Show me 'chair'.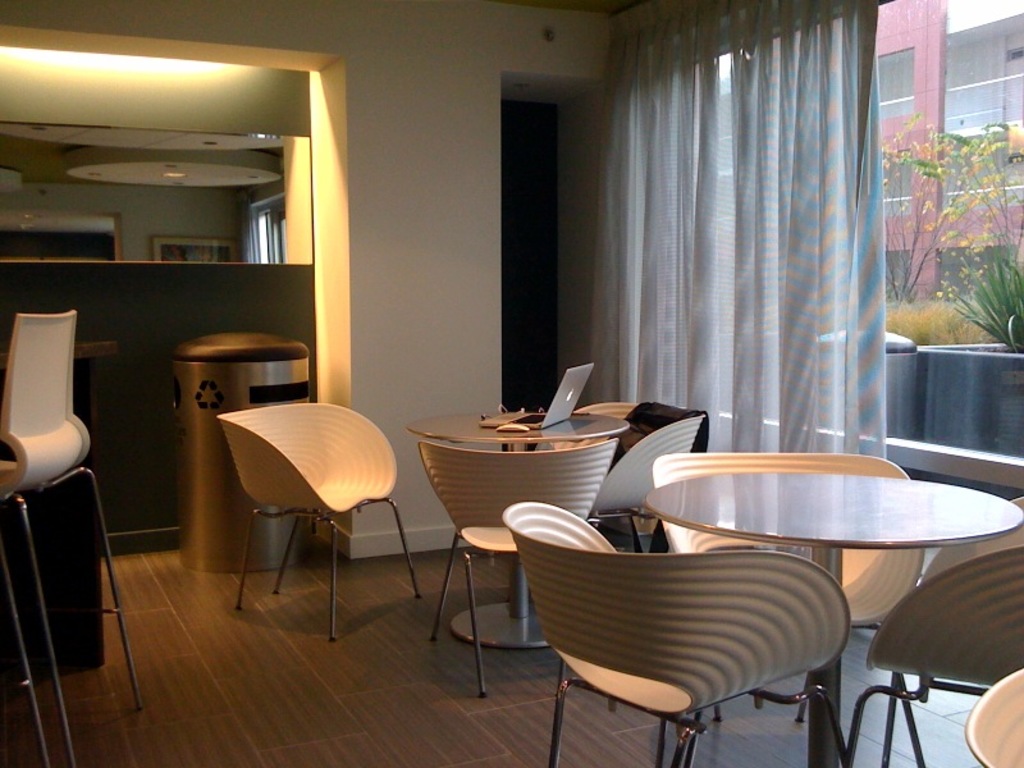
'chair' is here: <bbox>573, 397, 678, 553</bbox>.
